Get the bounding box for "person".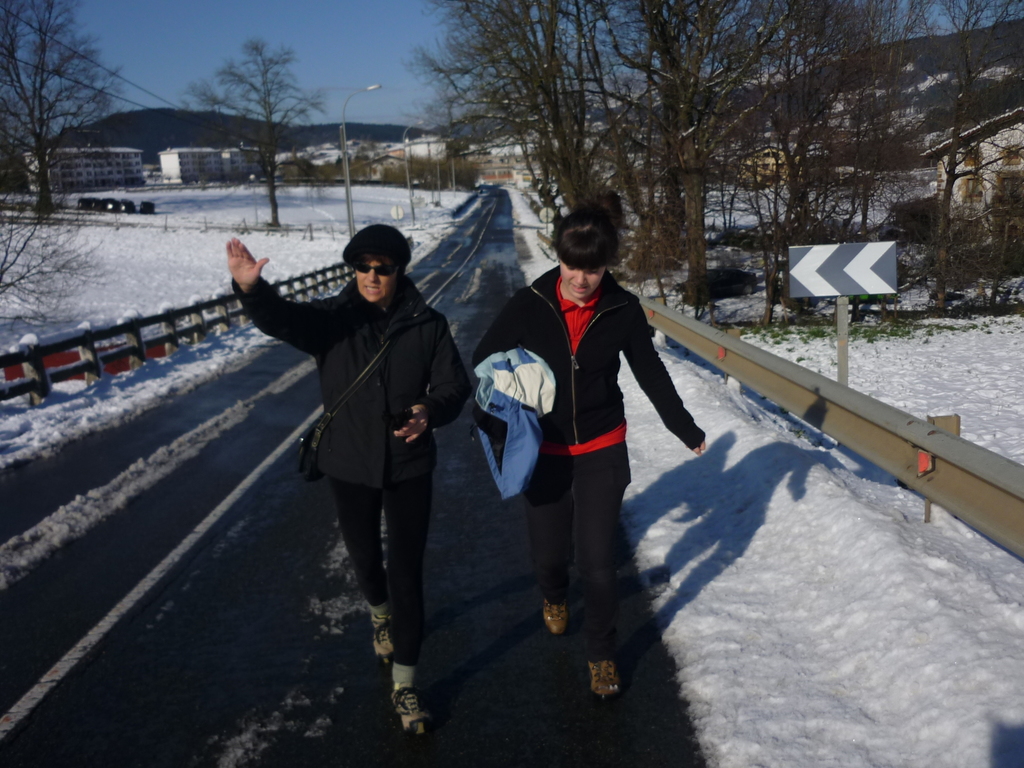
(x1=259, y1=189, x2=462, y2=721).
